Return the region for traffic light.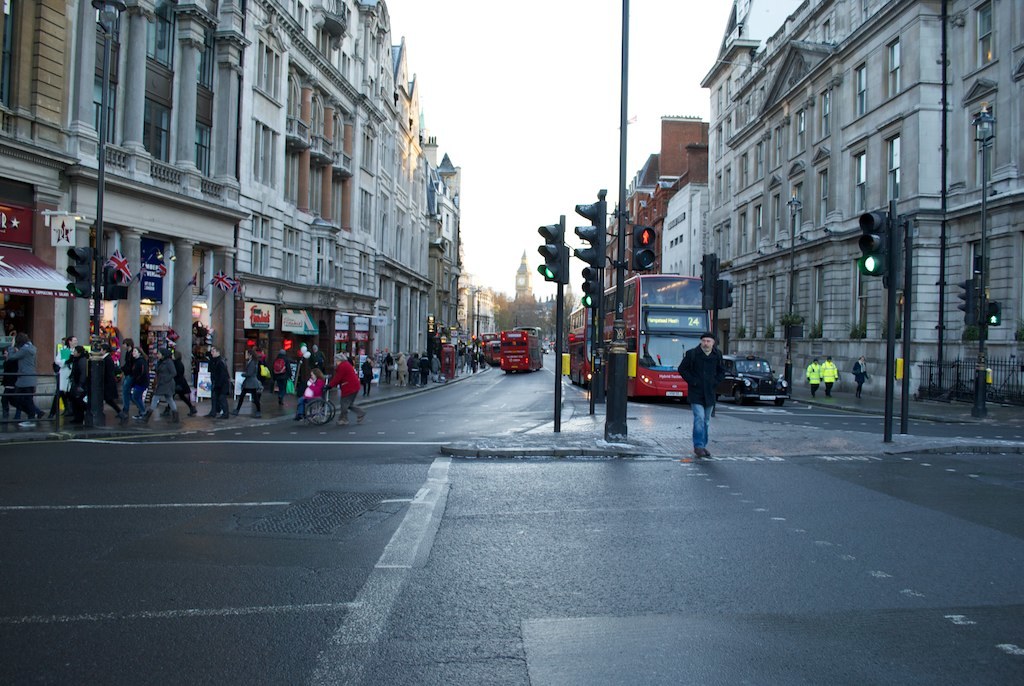
<bbox>534, 223, 562, 281</bbox>.
